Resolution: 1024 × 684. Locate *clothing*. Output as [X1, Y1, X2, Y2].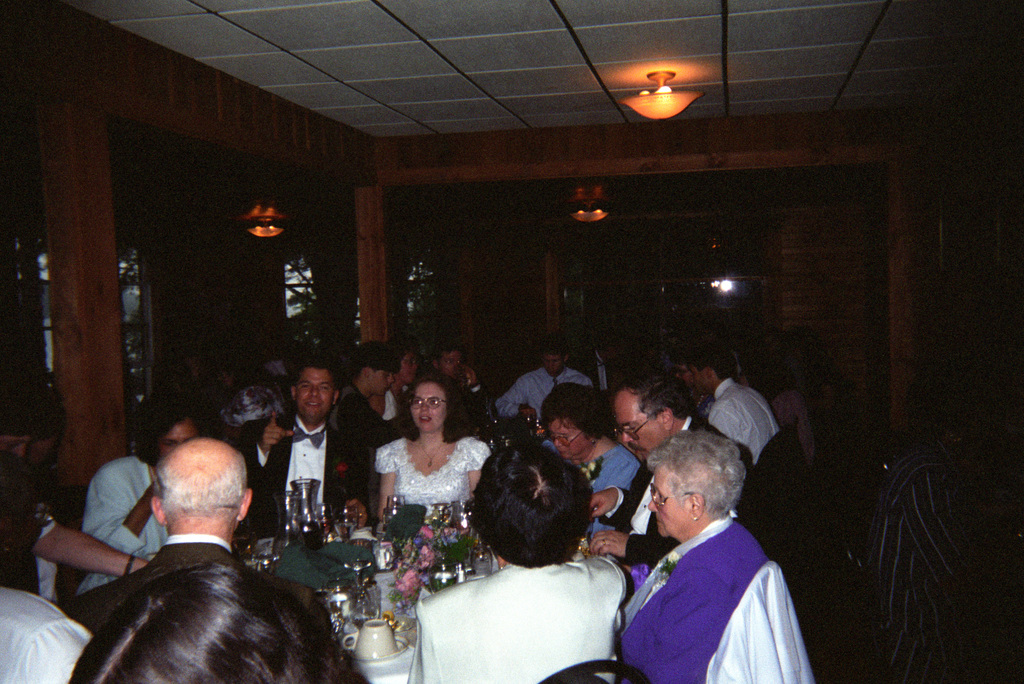
[859, 447, 996, 683].
